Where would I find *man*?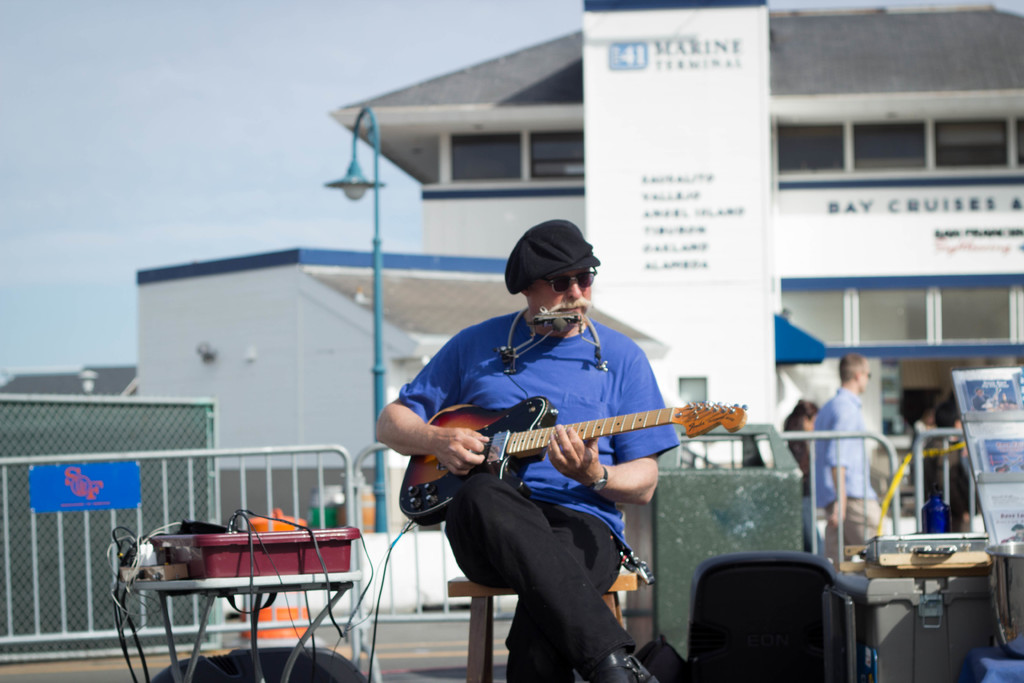
At left=375, top=215, right=679, bottom=682.
